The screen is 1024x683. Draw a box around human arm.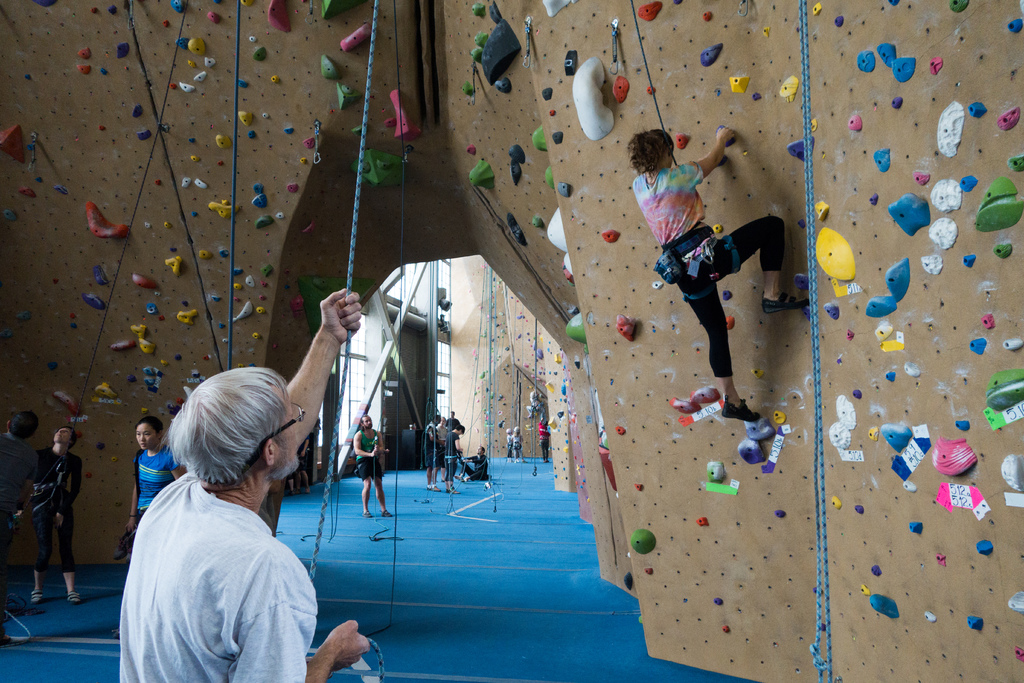
region(166, 447, 193, 480).
